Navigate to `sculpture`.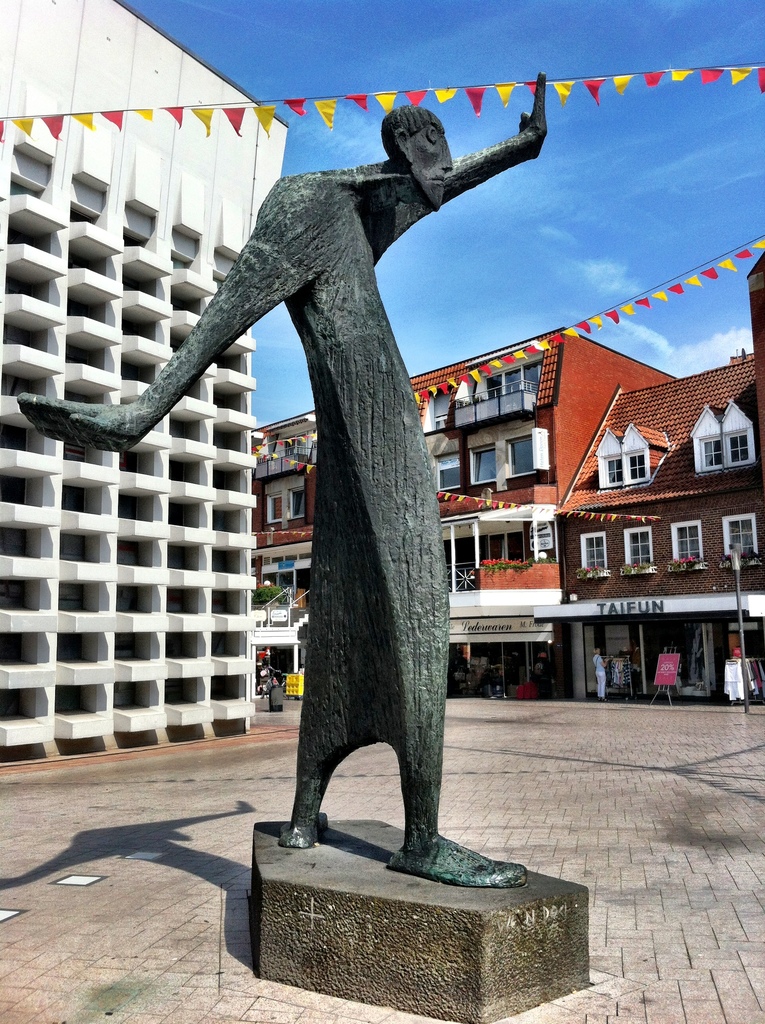
Navigation target: select_region(7, 61, 611, 1023).
